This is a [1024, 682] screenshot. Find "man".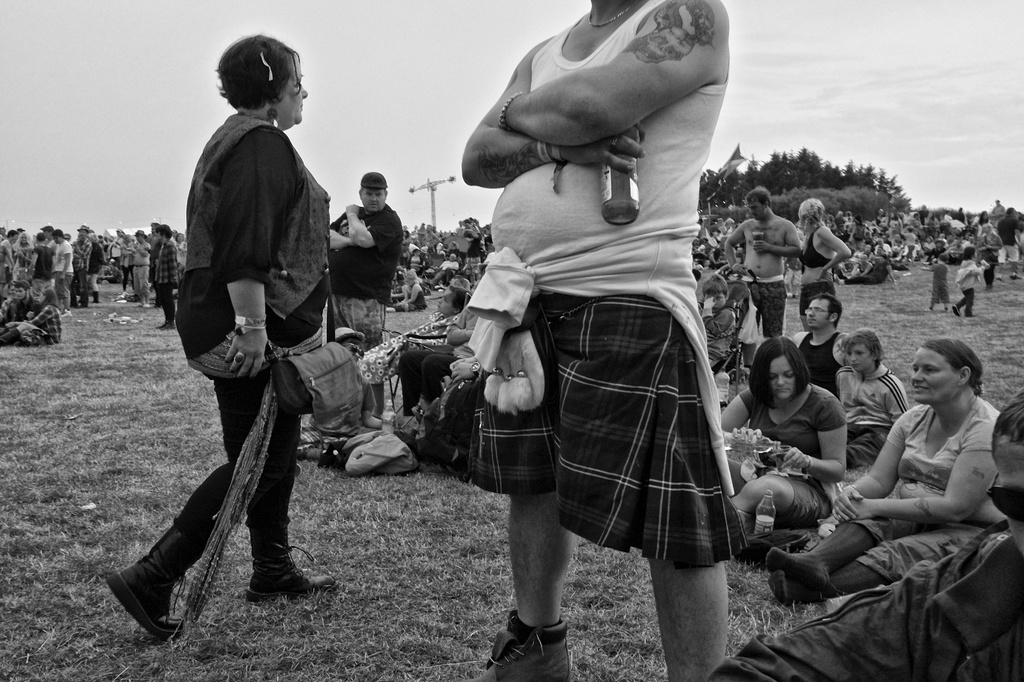
Bounding box: 978:216:1006:282.
